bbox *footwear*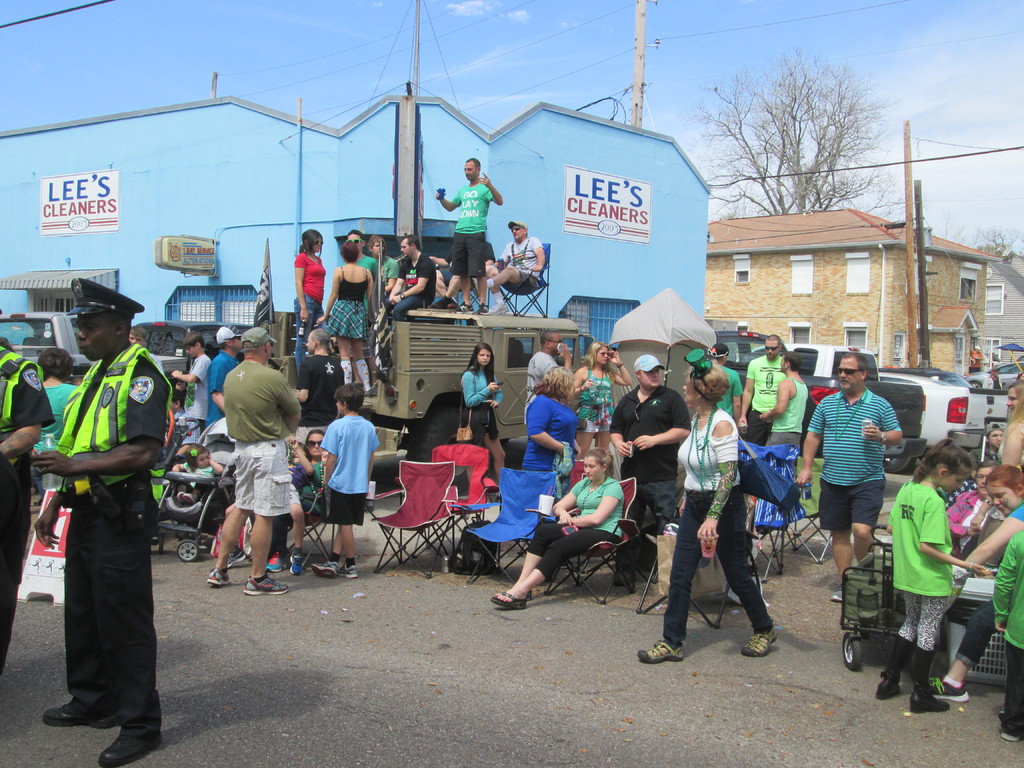
<region>312, 559, 338, 580</region>
